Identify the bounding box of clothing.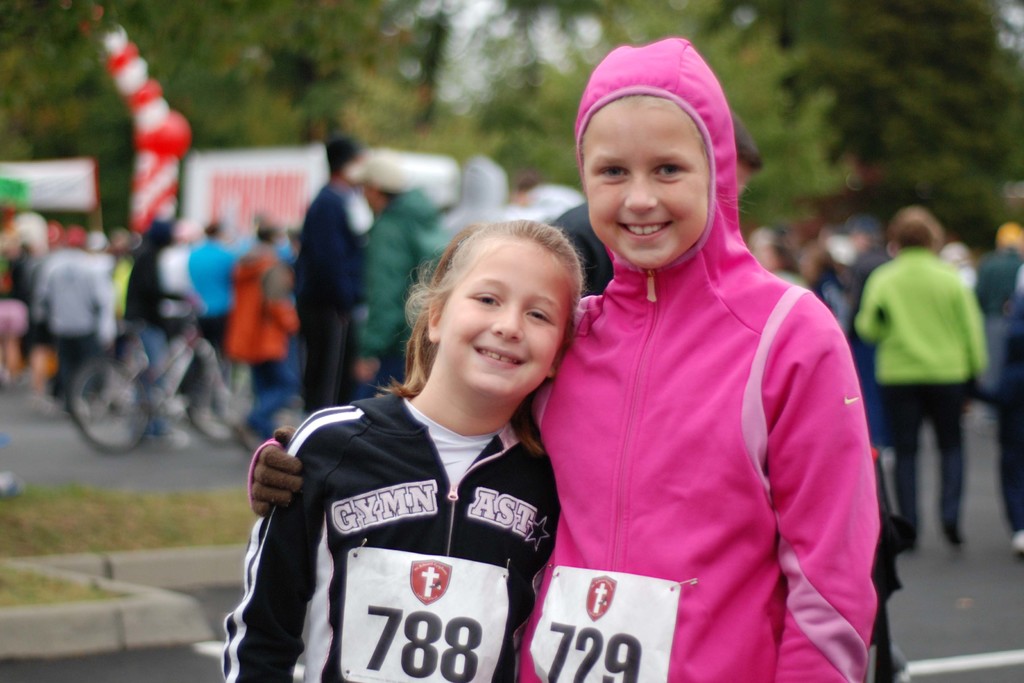
{"left": 252, "top": 343, "right": 576, "bottom": 669}.
